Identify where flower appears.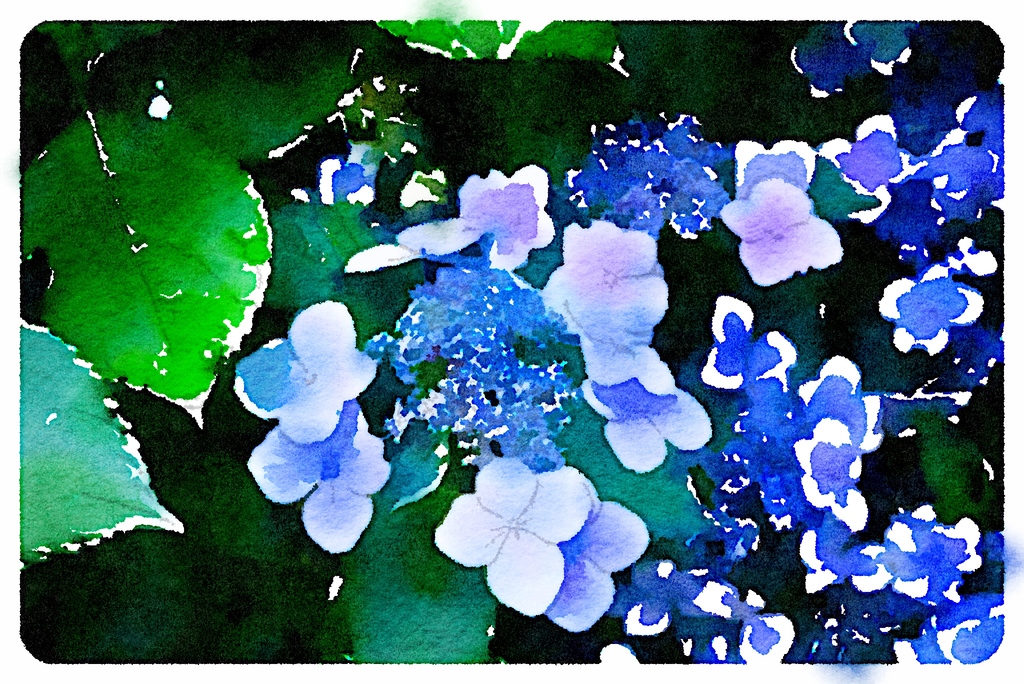
Appears at pyautogui.locateOnScreen(580, 352, 716, 473).
